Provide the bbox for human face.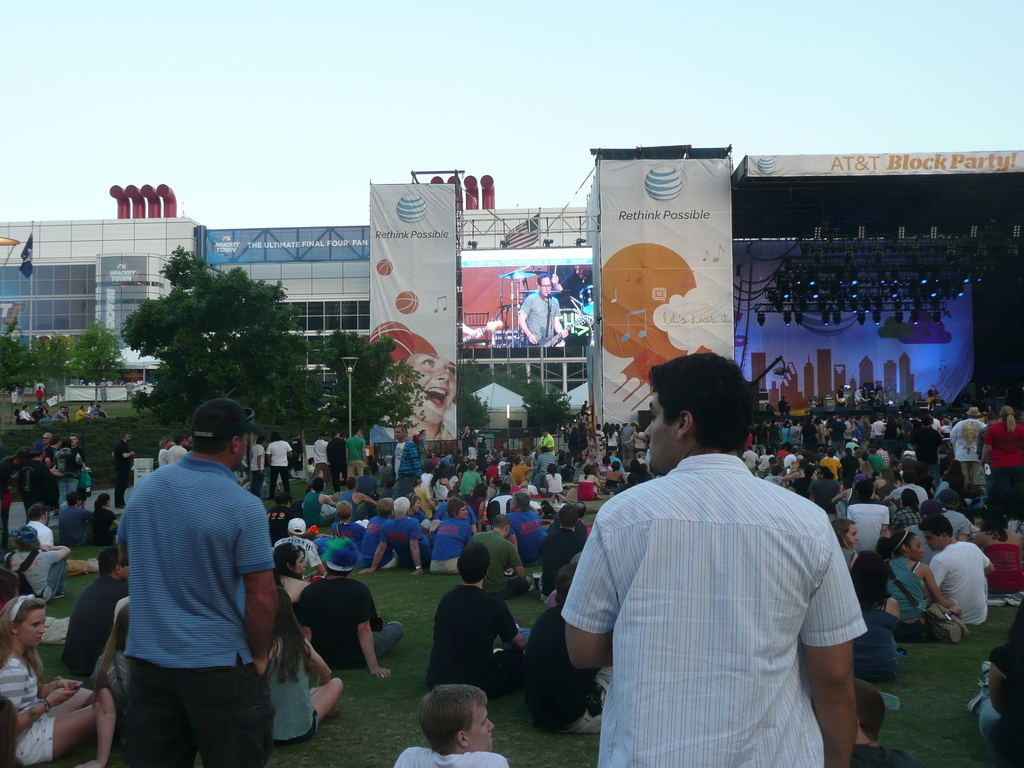
925,529,943,553.
